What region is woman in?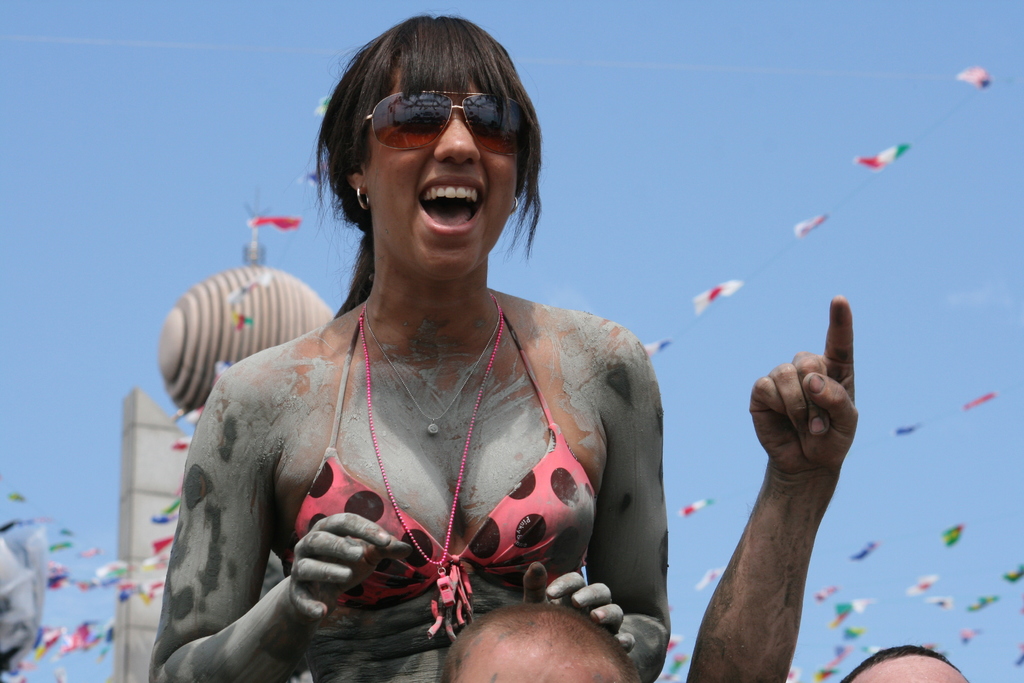
(167,30,700,670).
